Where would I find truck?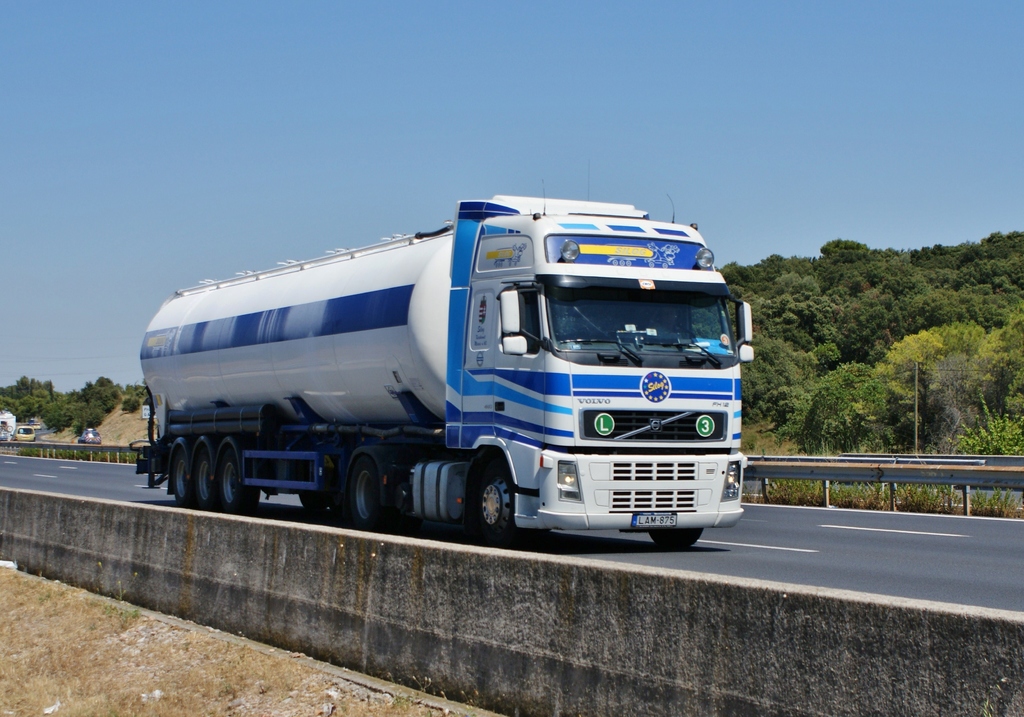
At region(72, 427, 104, 445).
